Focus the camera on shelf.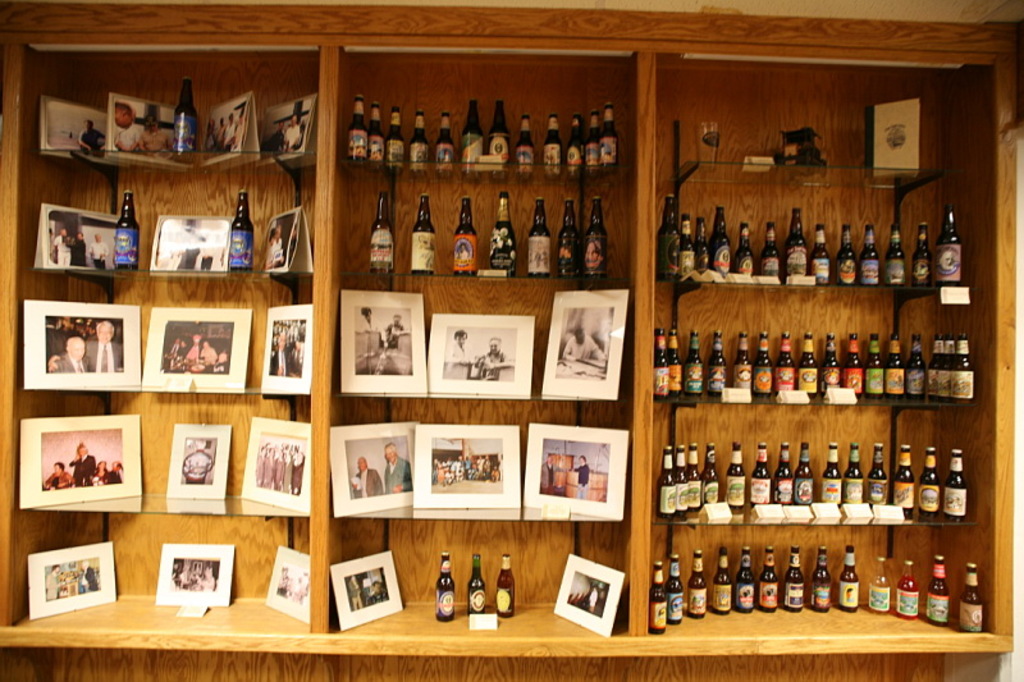
Focus region: [x1=0, y1=513, x2=320, y2=650].
